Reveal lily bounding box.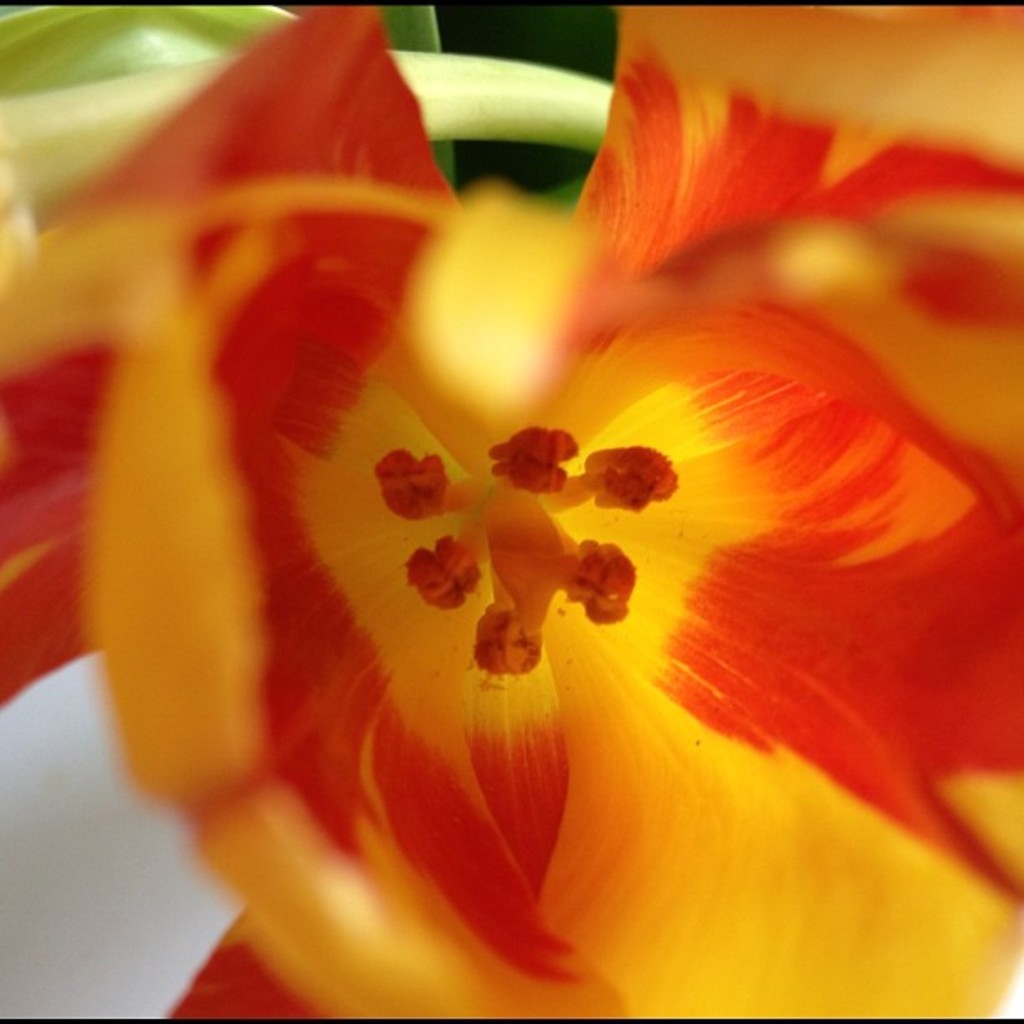
Revealed: [0,0,1022,1017].
